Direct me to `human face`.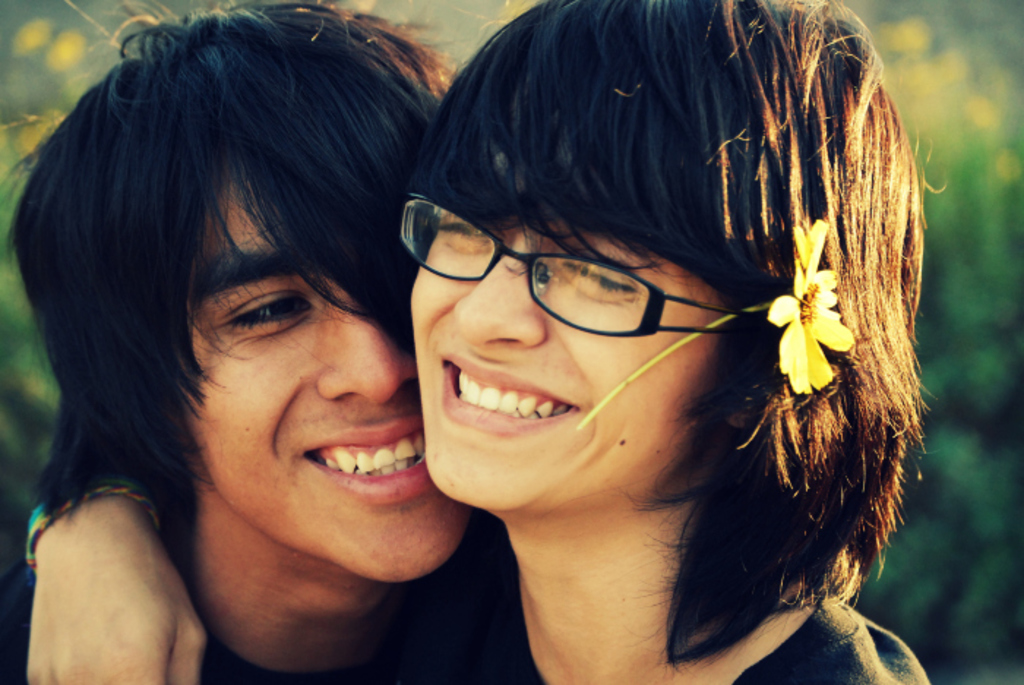
Direction: {"x1": 410, "y1": 222, "x2": 733, "y2": 512}.
